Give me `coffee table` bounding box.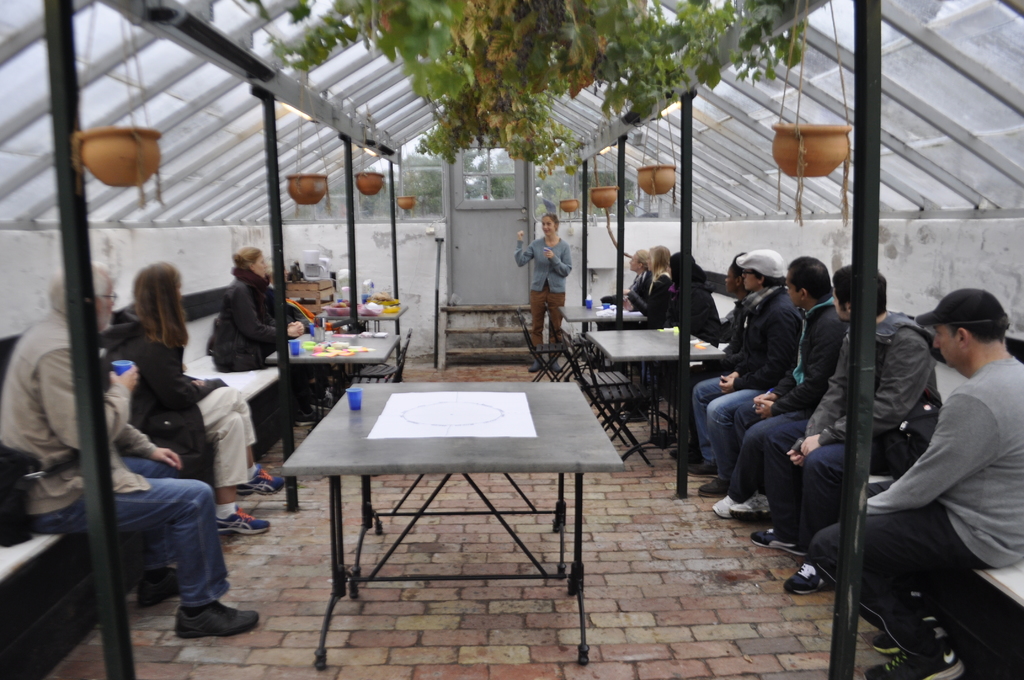
557,304,648,368.
